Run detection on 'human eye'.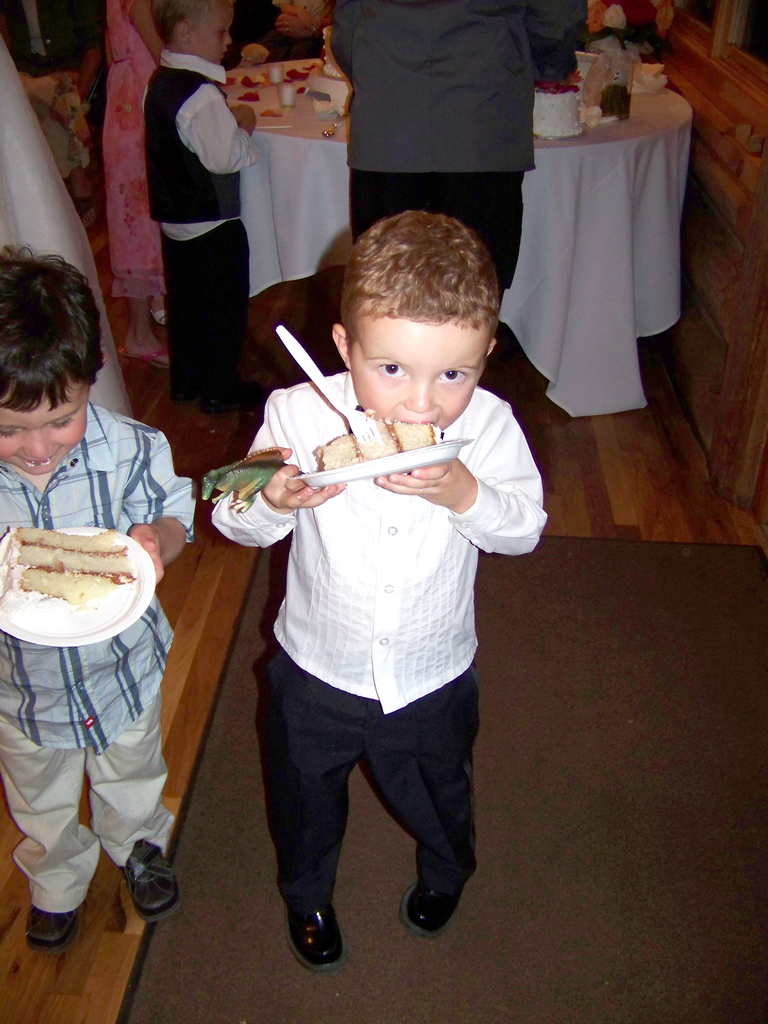
Result: x1=436, y1=369, x2=470, y2=386.
